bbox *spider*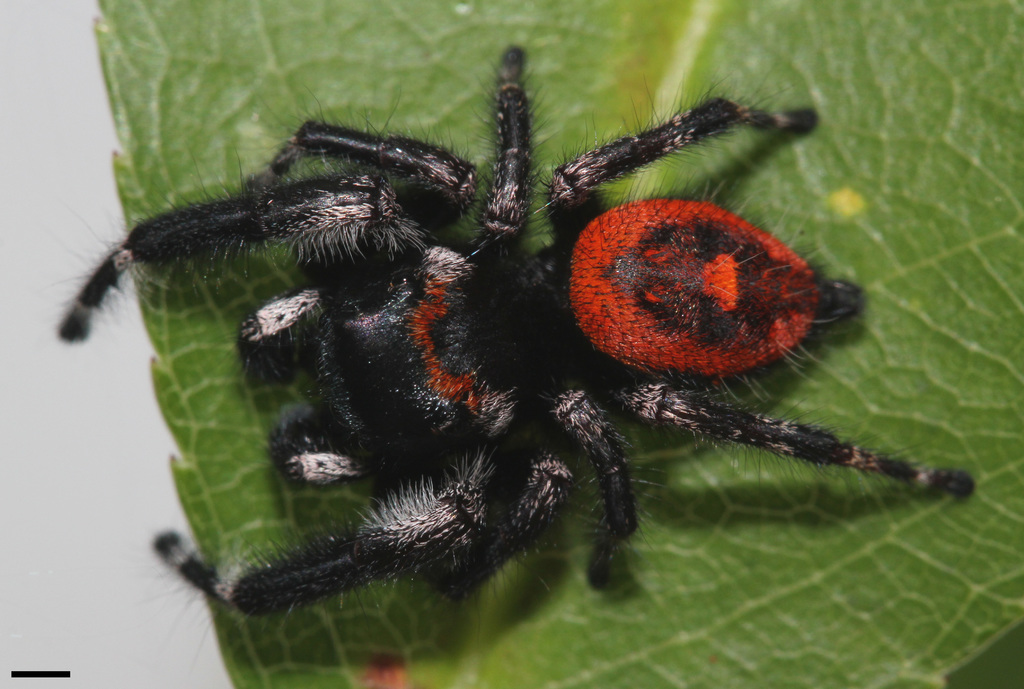
45, 38, 981, 625
